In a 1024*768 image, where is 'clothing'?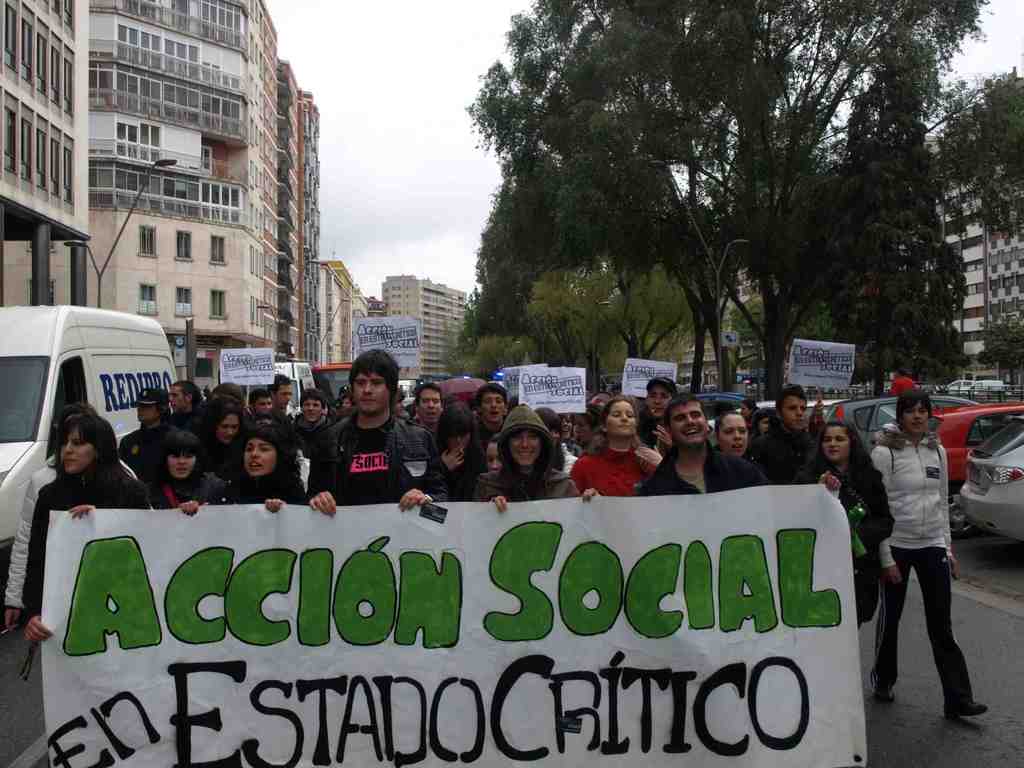
<box>298,395,424,512</box>.
